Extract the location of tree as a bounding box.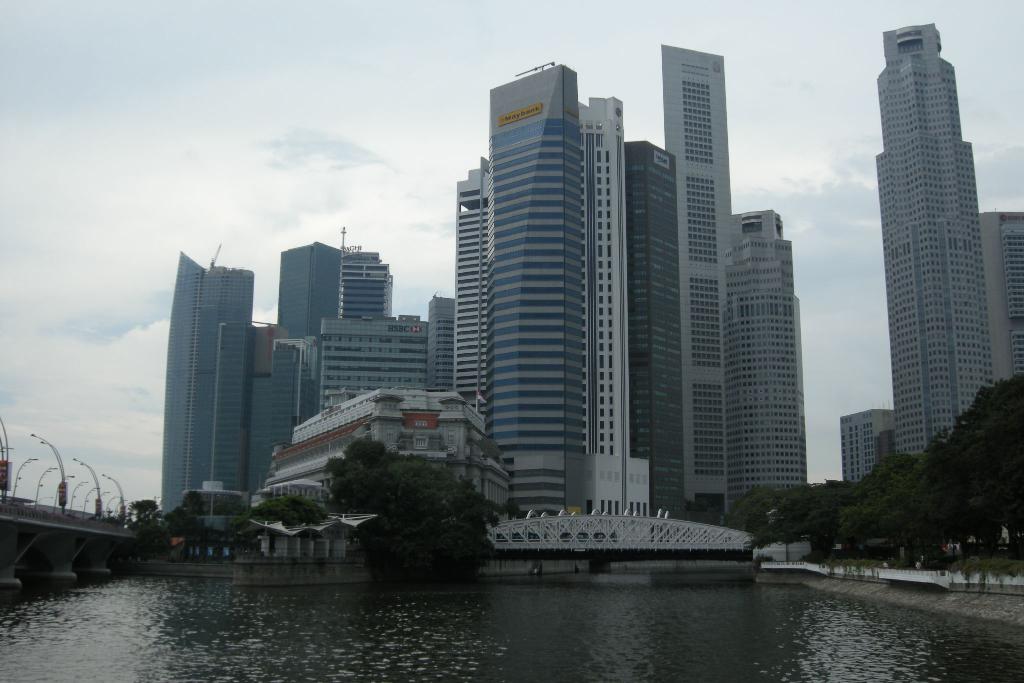
detection(158, 494, 227, 545).
